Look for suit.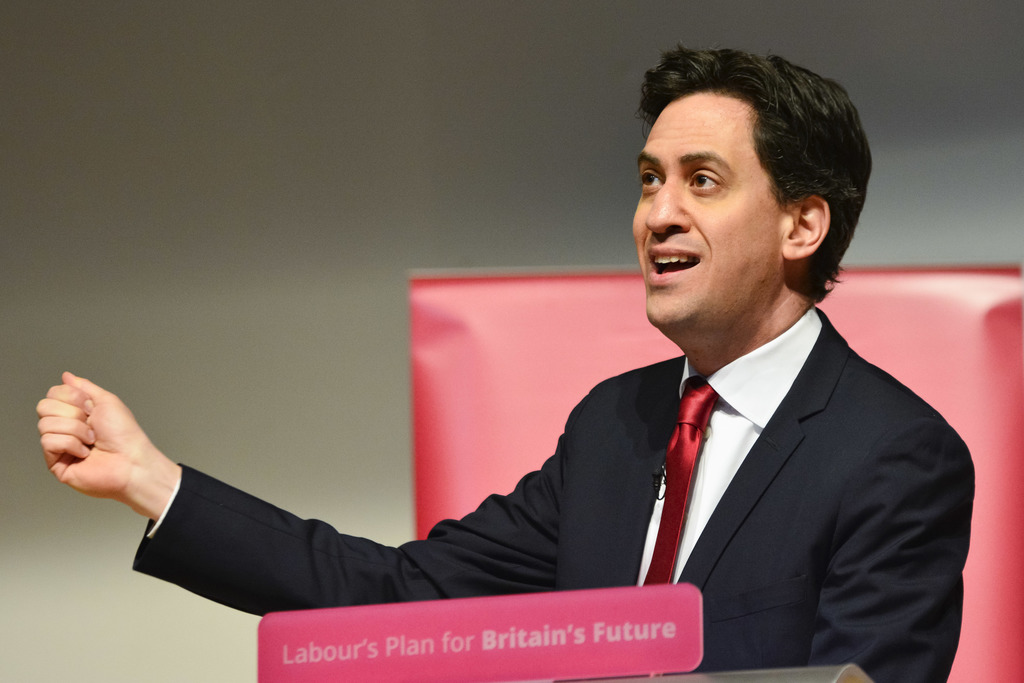
Found: crop(127, 305, 976, 682).
